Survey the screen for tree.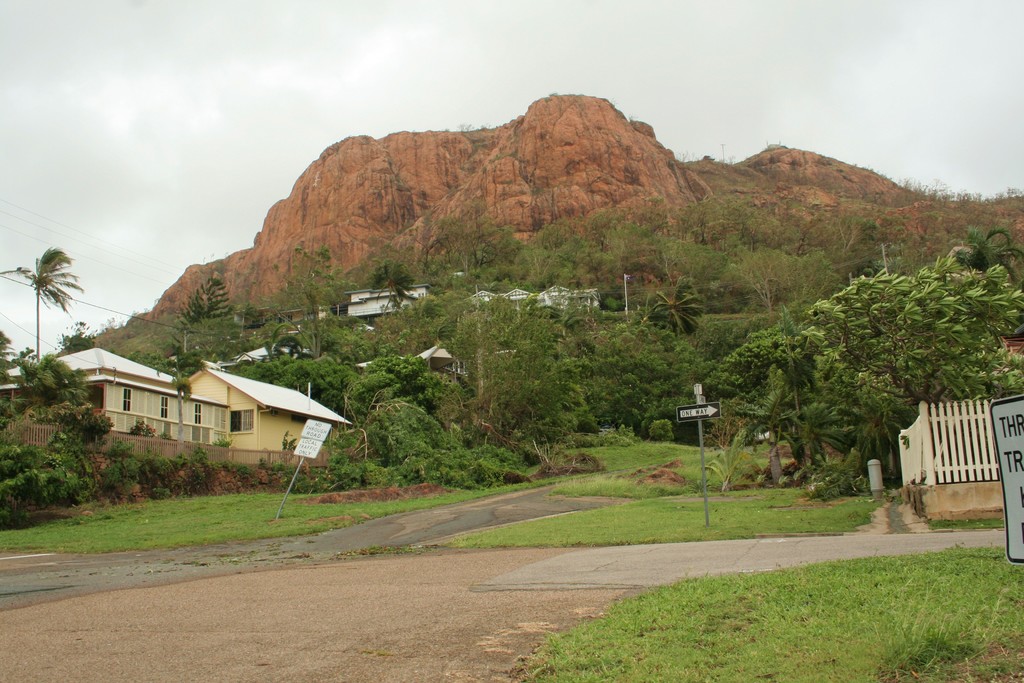
Survey found: select_region(173, 275, 236, 379).
